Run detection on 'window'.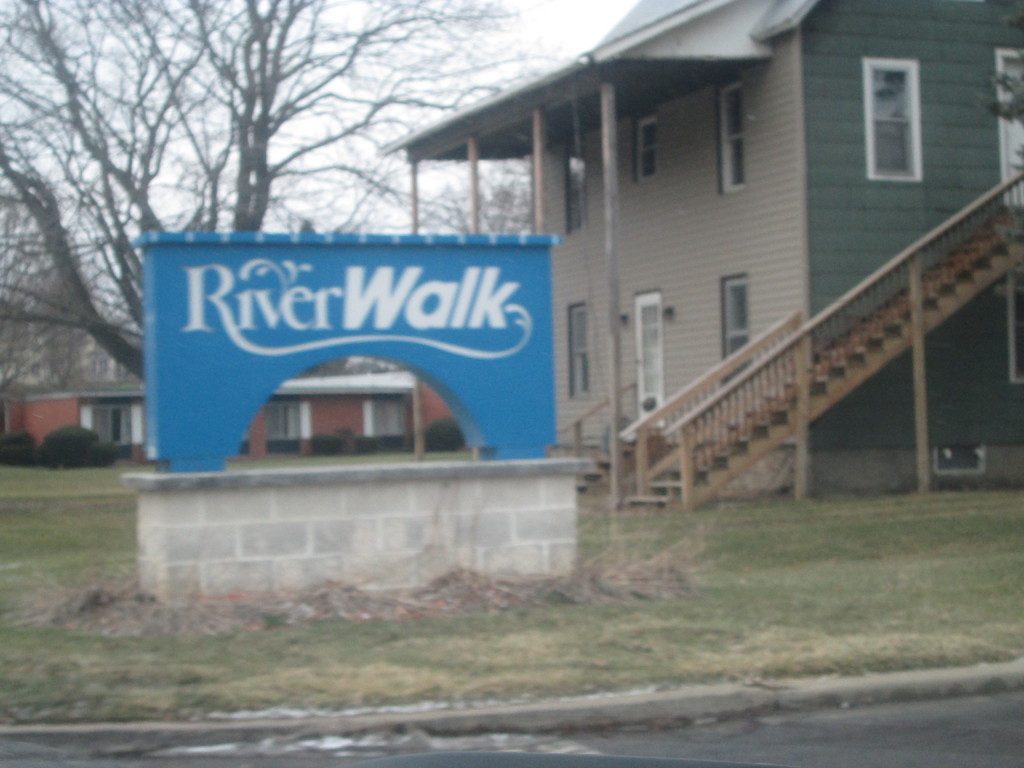
Result: {"x1": 718, "y1": 275, "x2": 754, "y2": 380}.
